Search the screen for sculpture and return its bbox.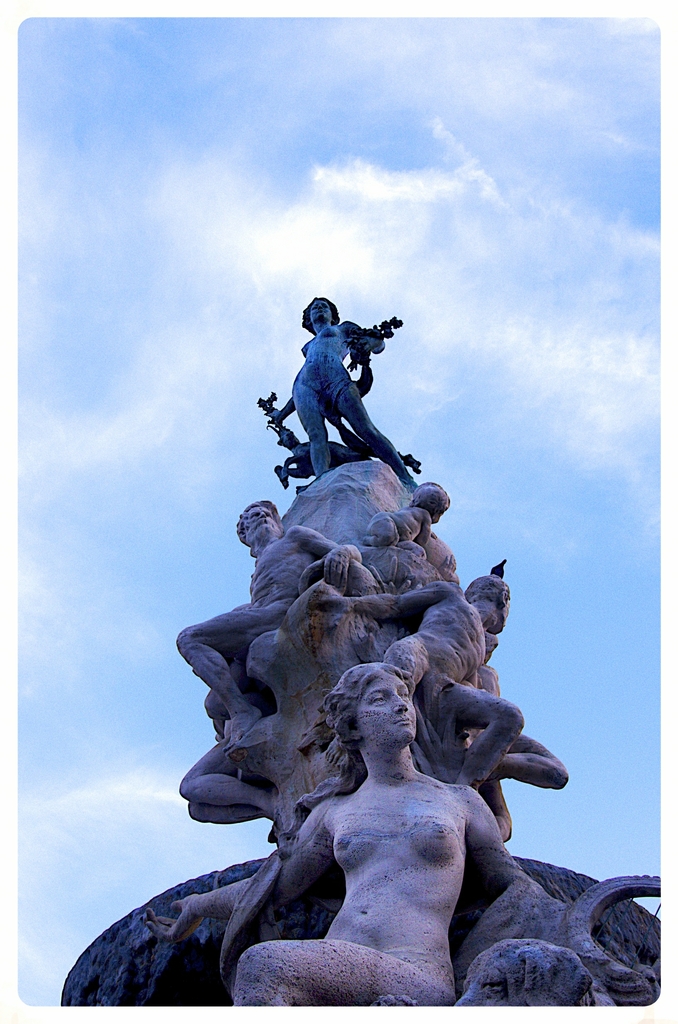
Found: {"x1": 180, "y1": 498, "x2": 366, "y2": 757}.
